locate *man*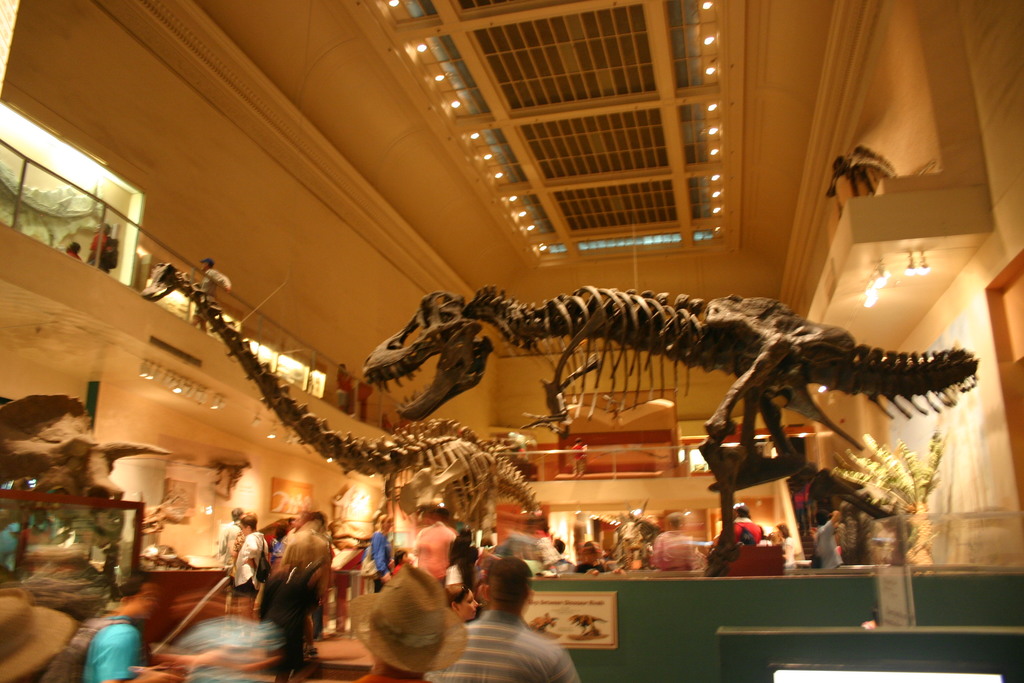
{"left": 422, "top": 556, "right": 579, "bottom": 682}
